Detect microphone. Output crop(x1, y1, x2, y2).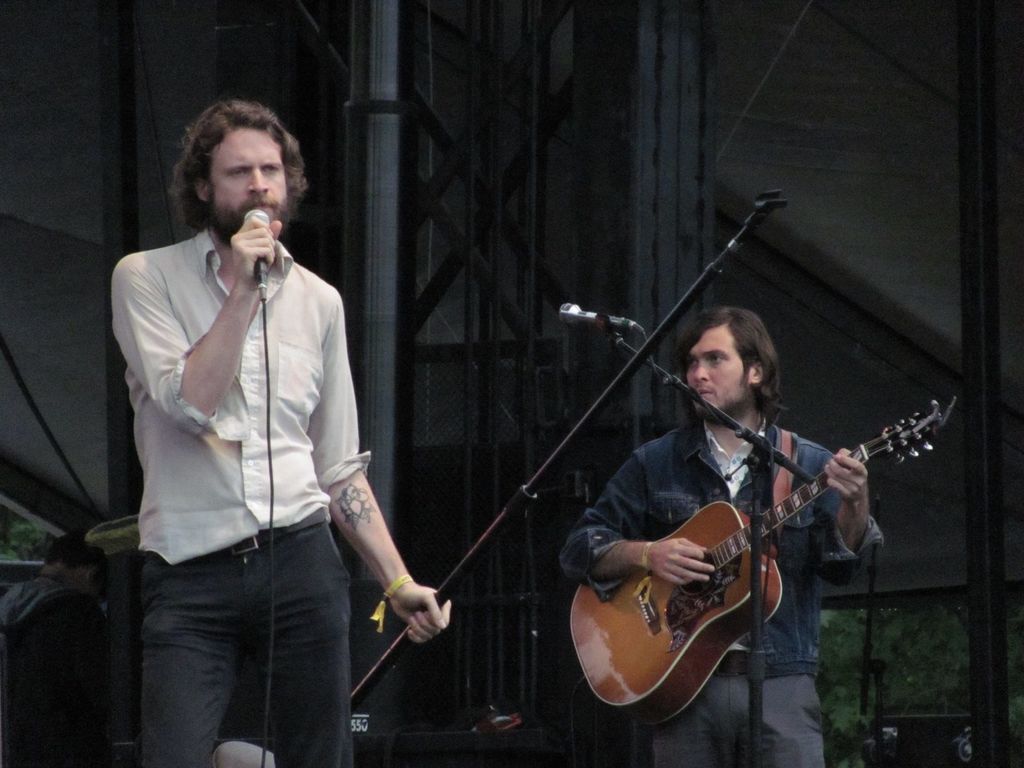
crop(246, 209, 266, 301).
